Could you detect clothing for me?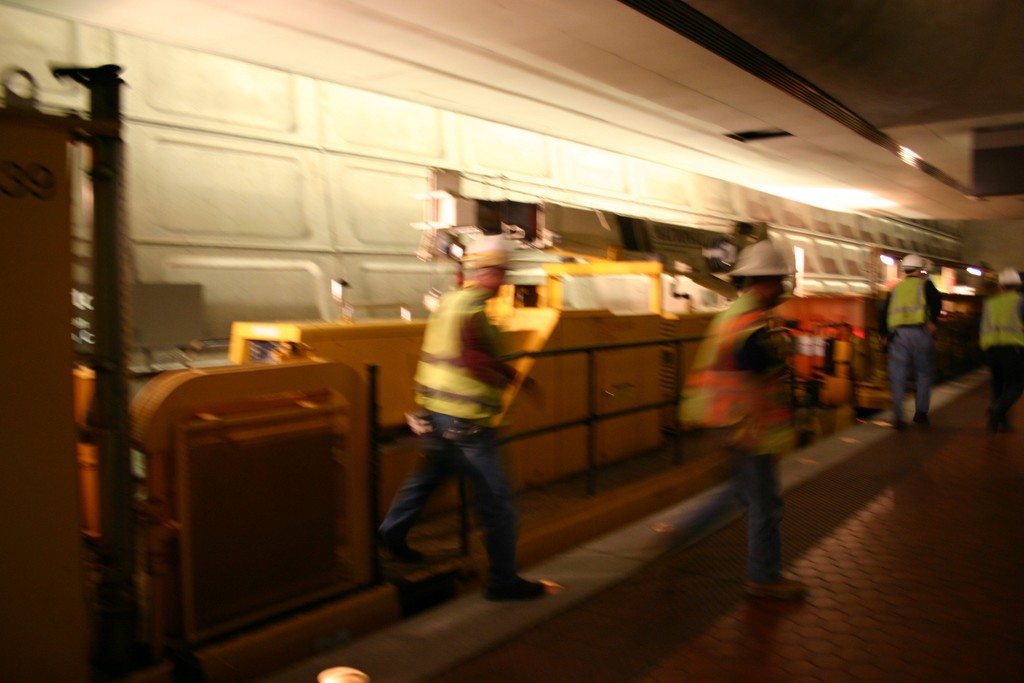
Detection result: (886,281,944,323).
